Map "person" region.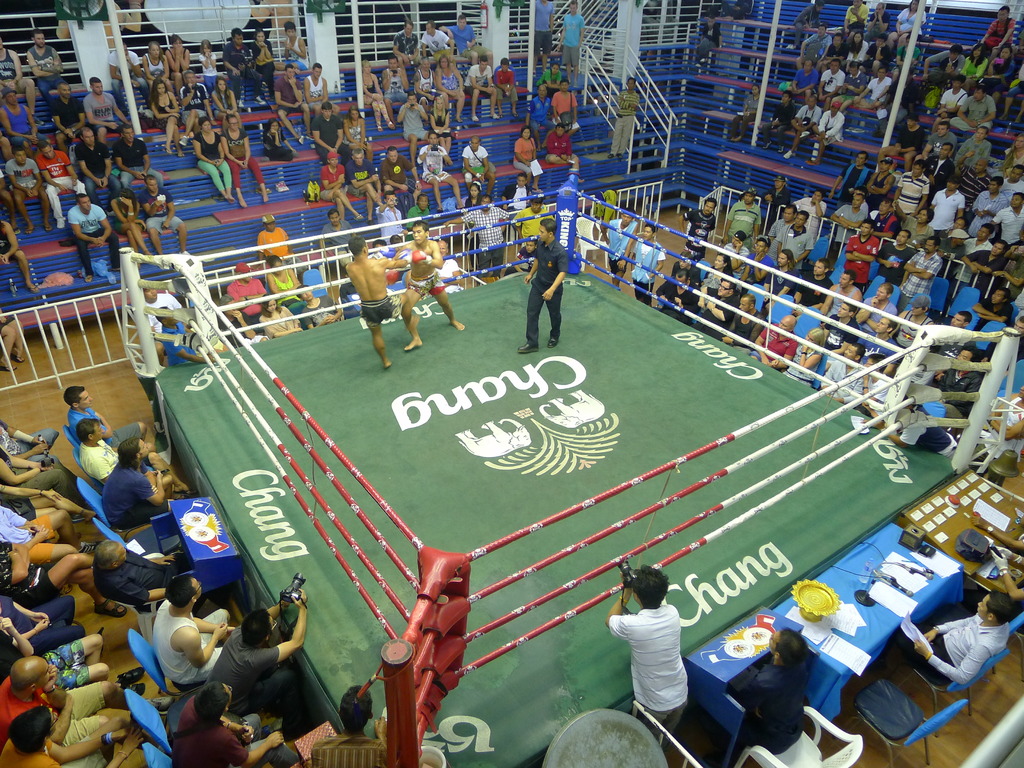
Mapped to bbox=(756, 320, 794, 373).
